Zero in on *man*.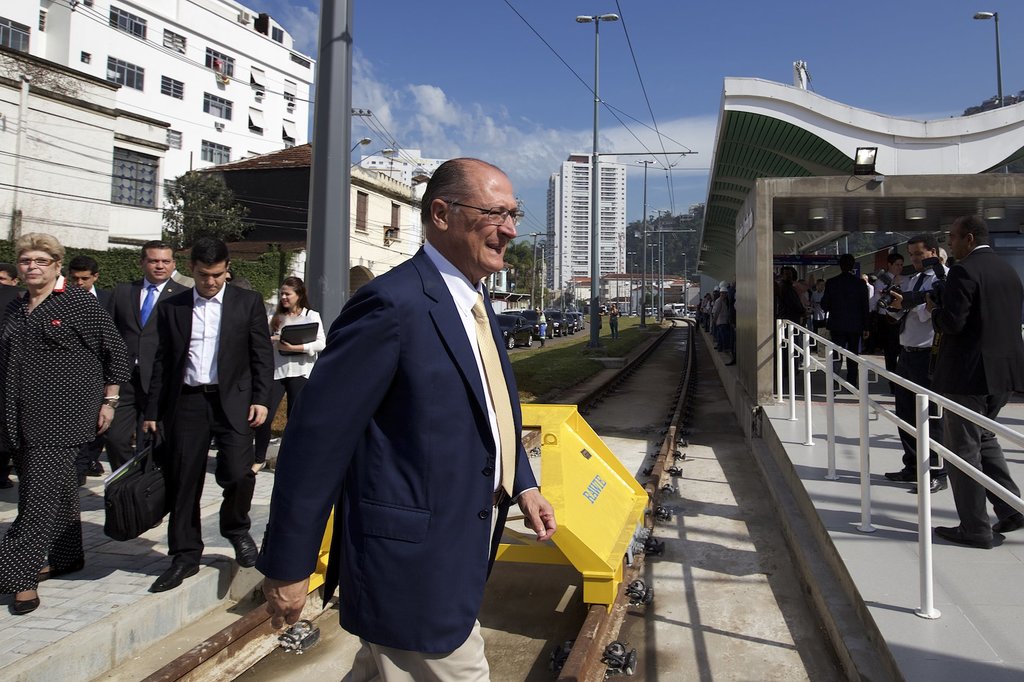
Zeroed in: detection(268, 129, 545, 676).
